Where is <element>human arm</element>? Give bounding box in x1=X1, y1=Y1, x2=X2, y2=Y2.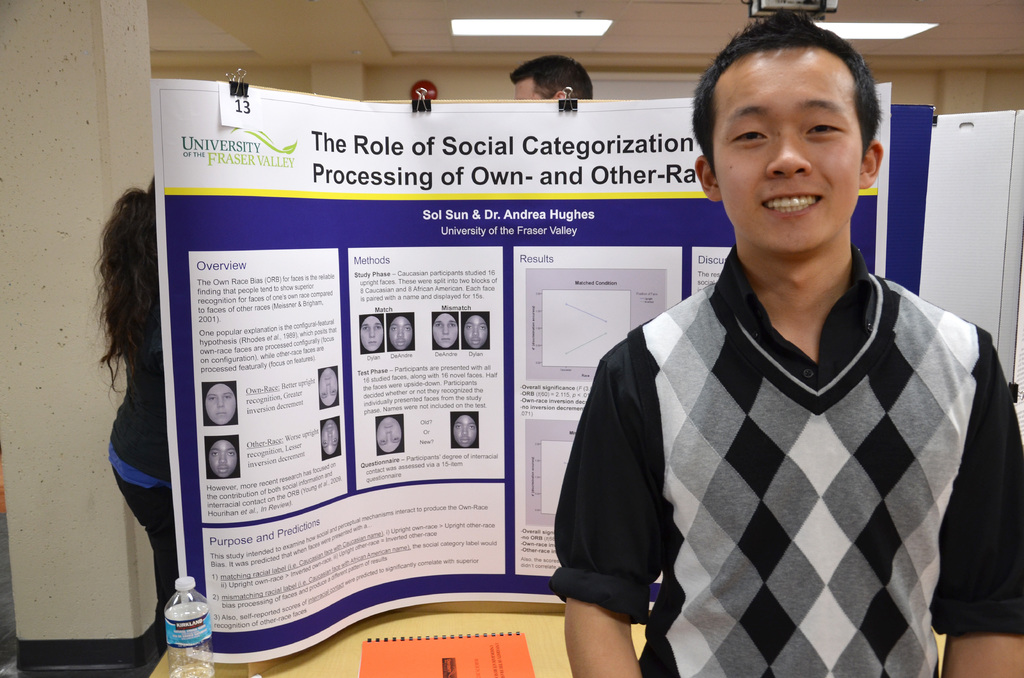
x1=934, y1=330, x2=1023, y2=677.
